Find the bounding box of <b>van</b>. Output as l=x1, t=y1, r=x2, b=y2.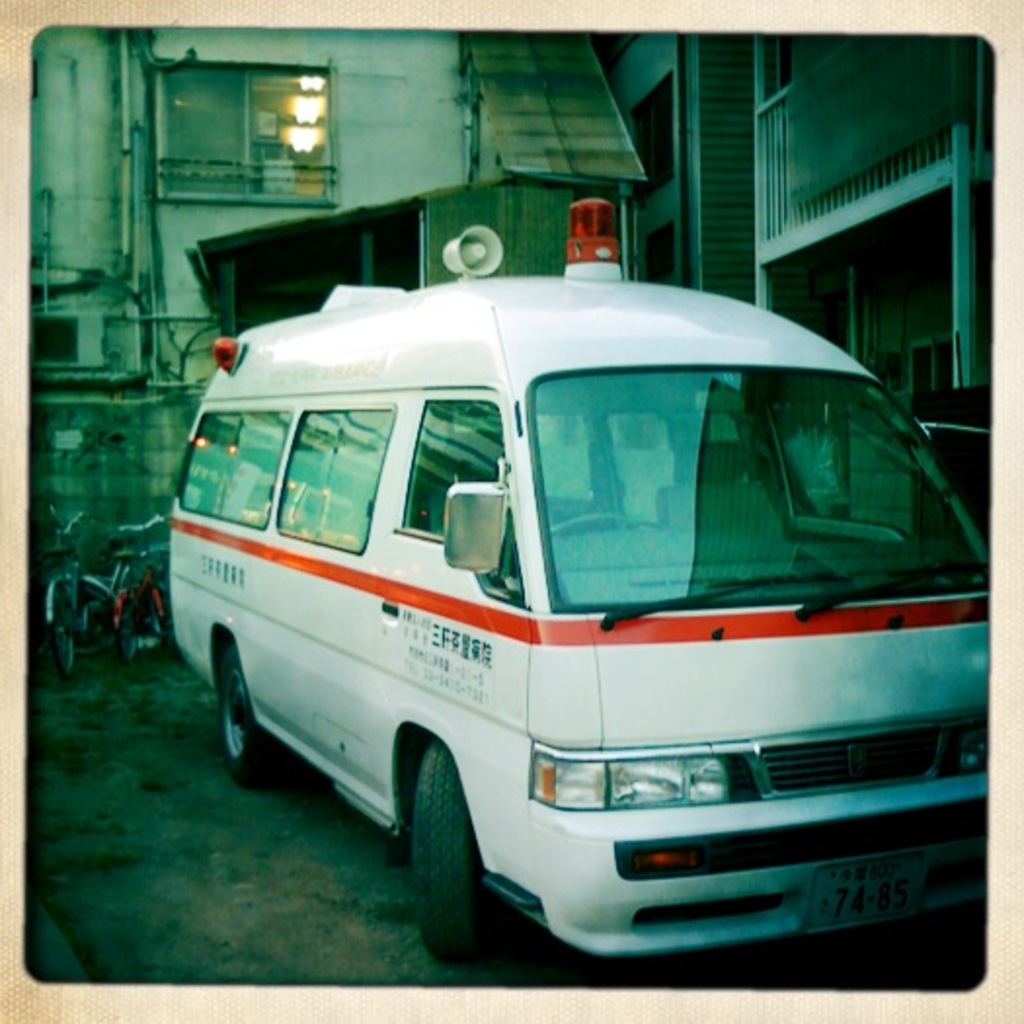
l=170, t=197, r=991, b=964.
